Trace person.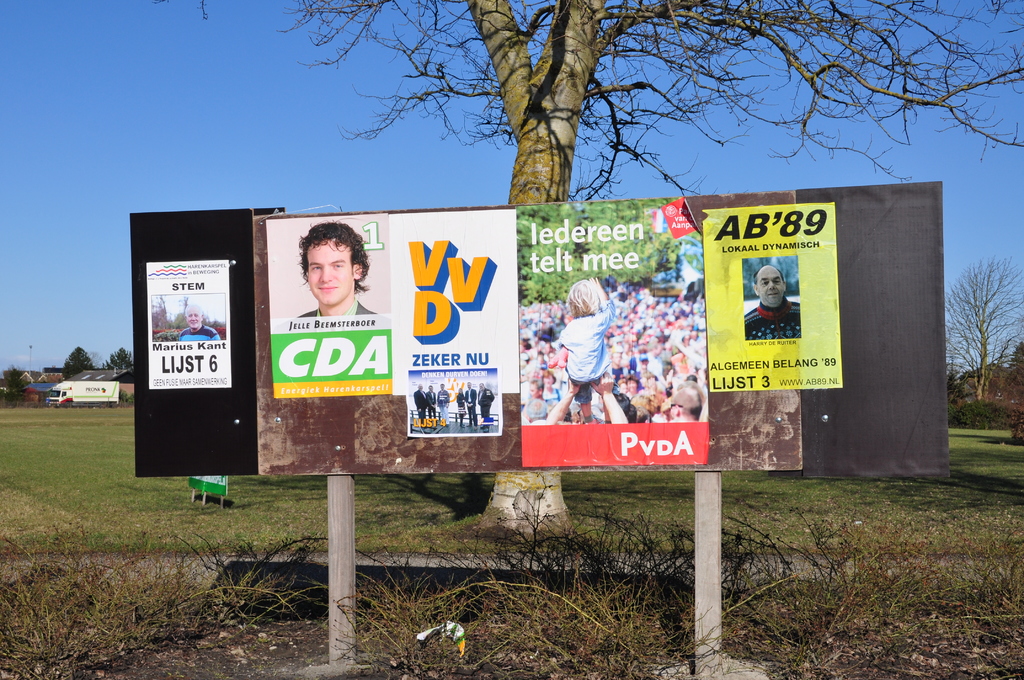
Traced to Rect(176, 310, 222, 343).
